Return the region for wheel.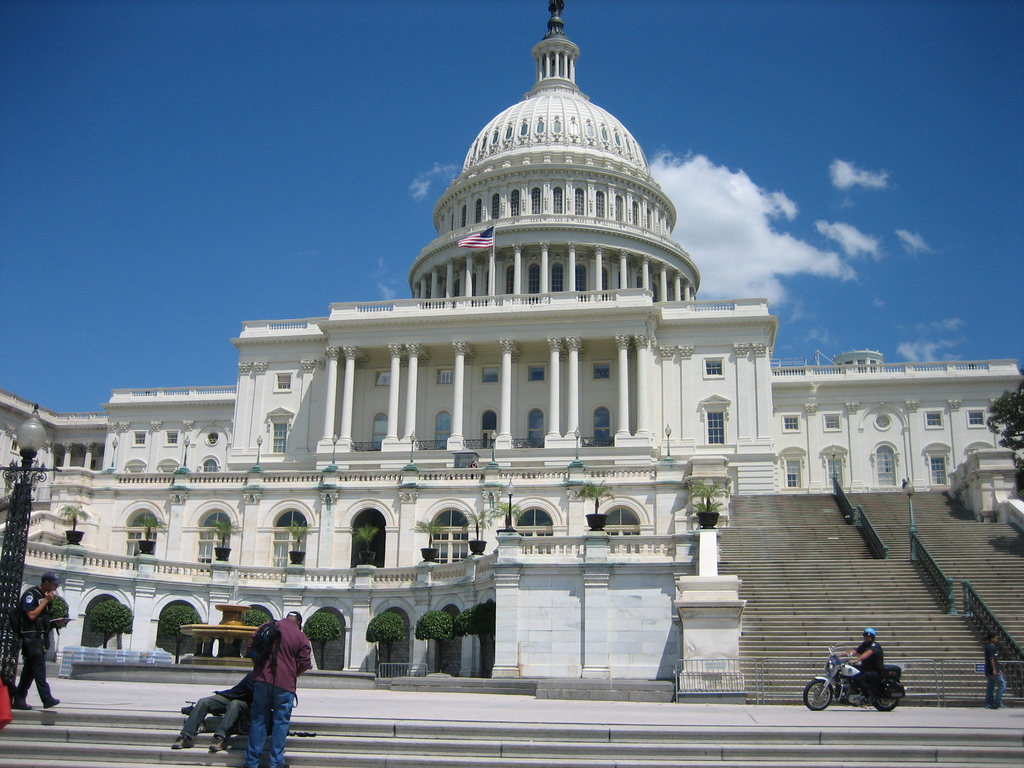
x1=804, y1=679, x2=833, y2=712.
